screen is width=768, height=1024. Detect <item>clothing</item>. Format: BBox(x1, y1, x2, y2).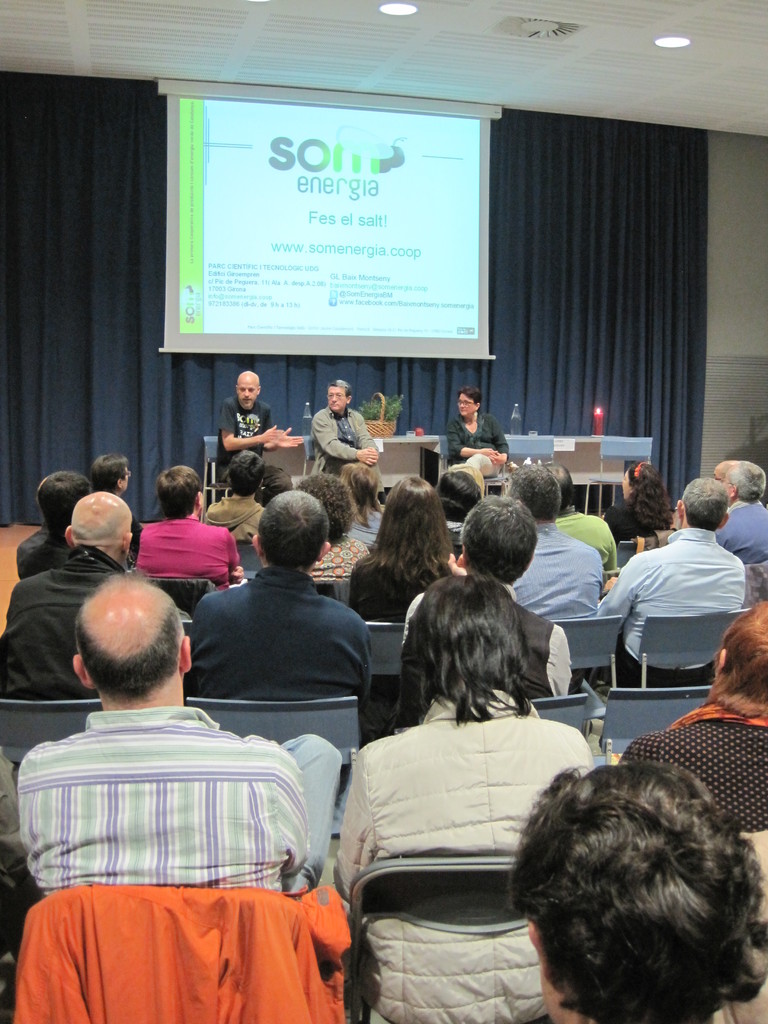
BBox(447, 412, 506, 468).
